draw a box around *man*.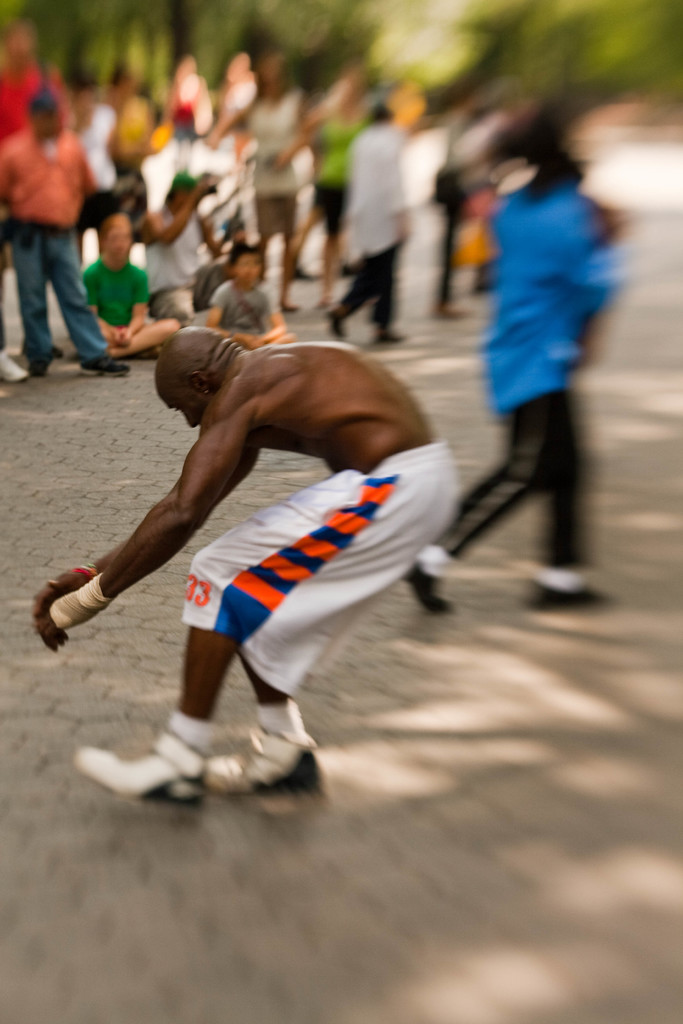
[x1=84, y1=200, x2=185, y2=351].
